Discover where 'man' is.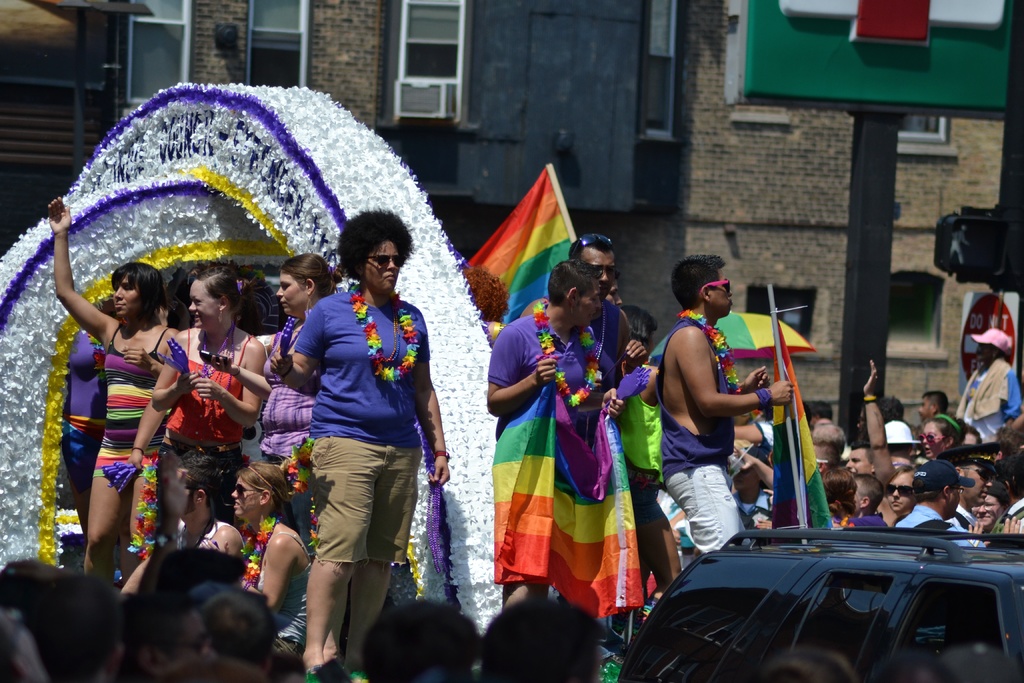
Discovered at x1=656, y1=255, x2=792, y2=555.
